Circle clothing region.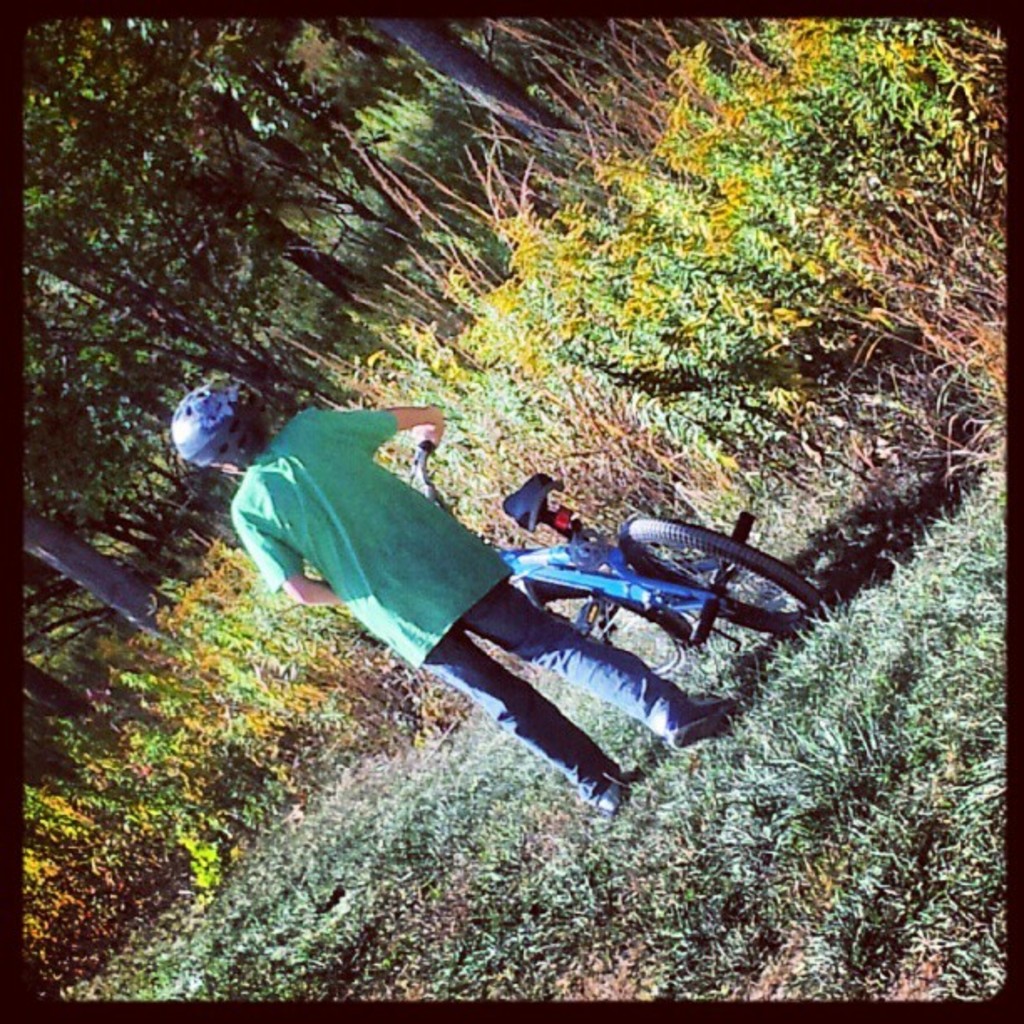
Region: crop(226, 395, 761, 770).
